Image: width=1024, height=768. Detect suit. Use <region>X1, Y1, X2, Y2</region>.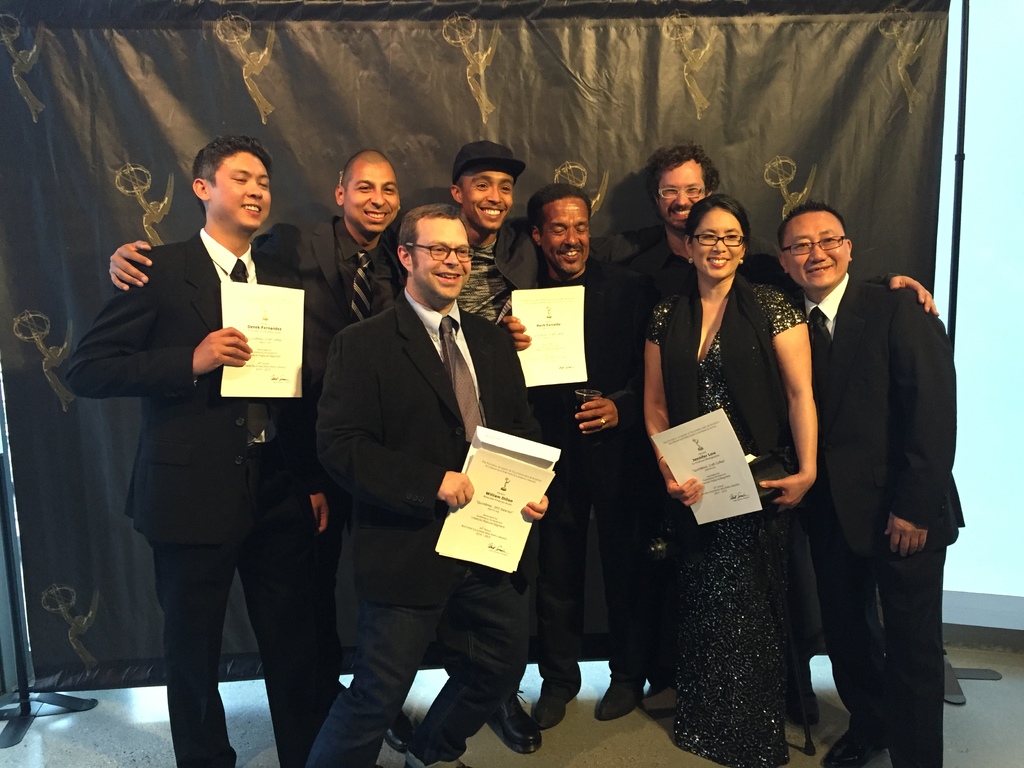
<region>67, 232, 341, 767</region>.
